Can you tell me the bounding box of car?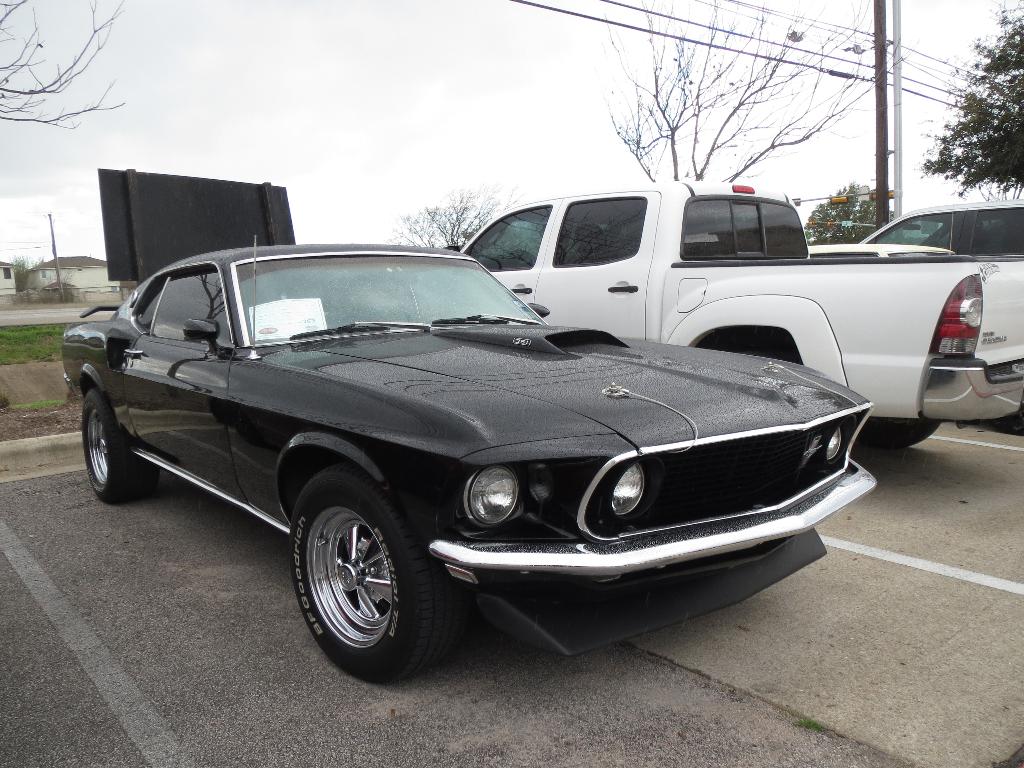
BBox(865, 198, 1023, 257).
